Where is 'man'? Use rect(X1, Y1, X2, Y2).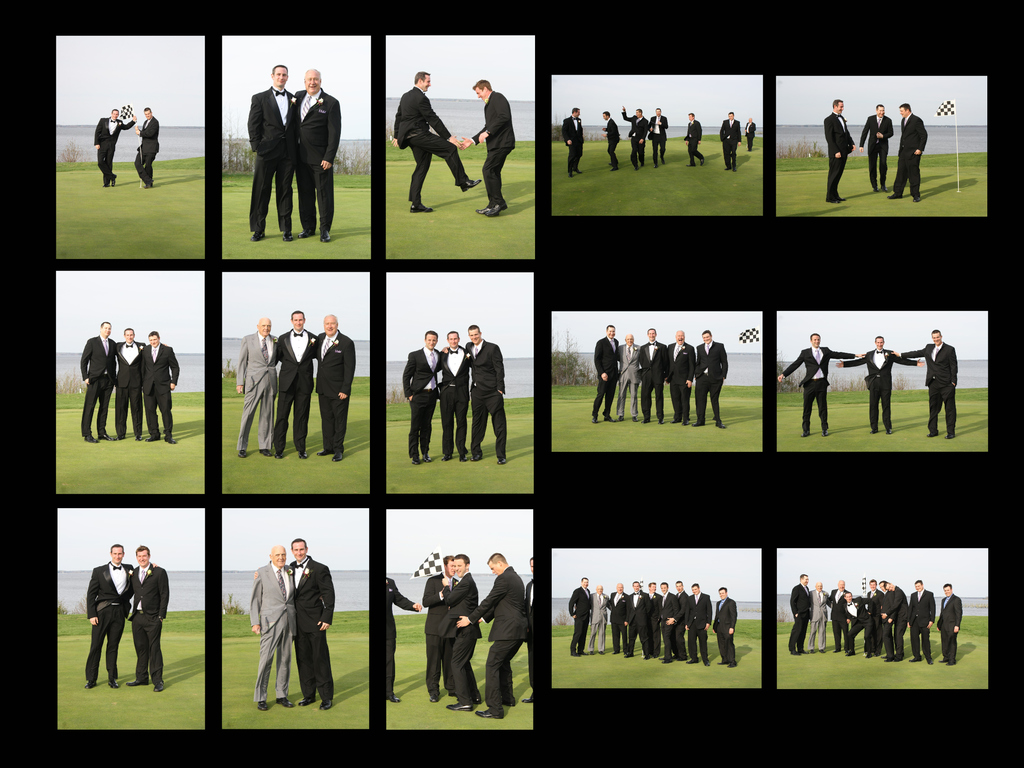
rect(248, 541, 300, 712).
